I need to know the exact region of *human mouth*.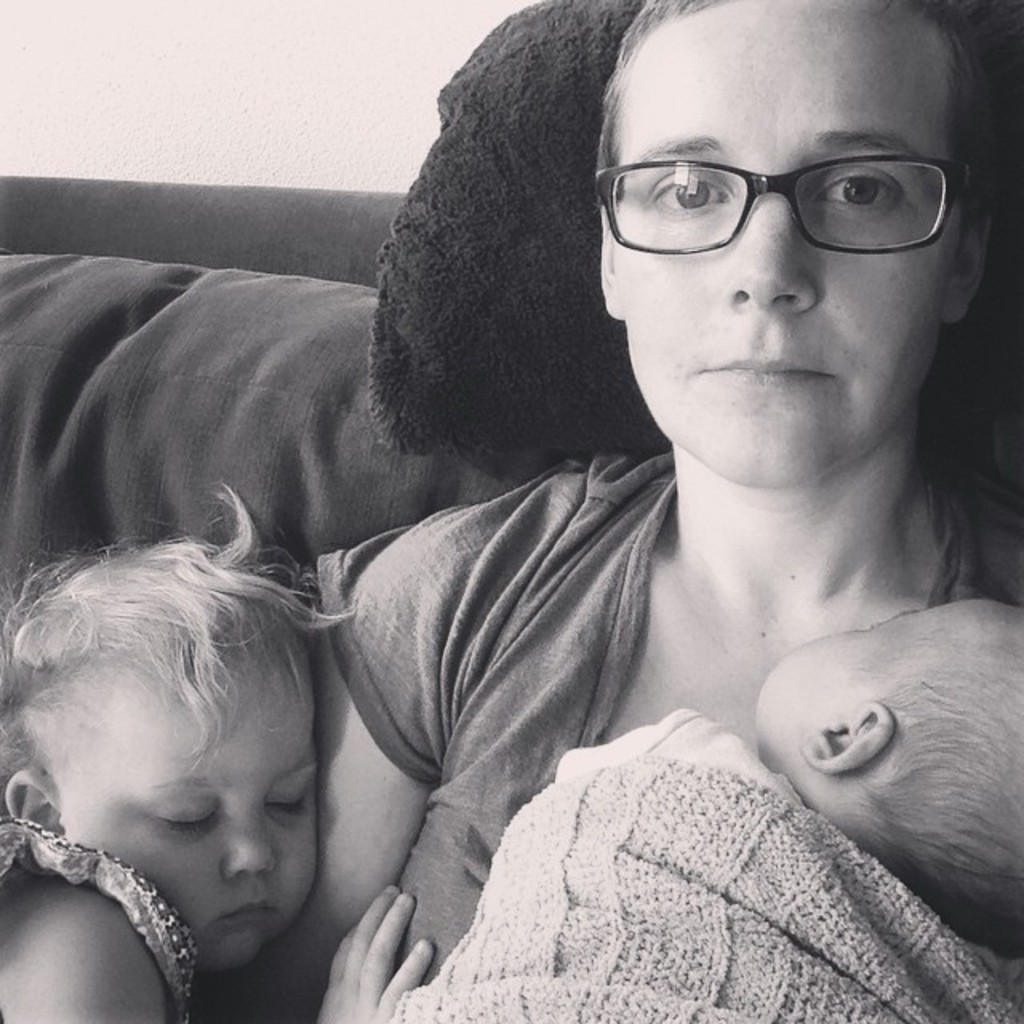
Region: [216, 888, 282, 947].
